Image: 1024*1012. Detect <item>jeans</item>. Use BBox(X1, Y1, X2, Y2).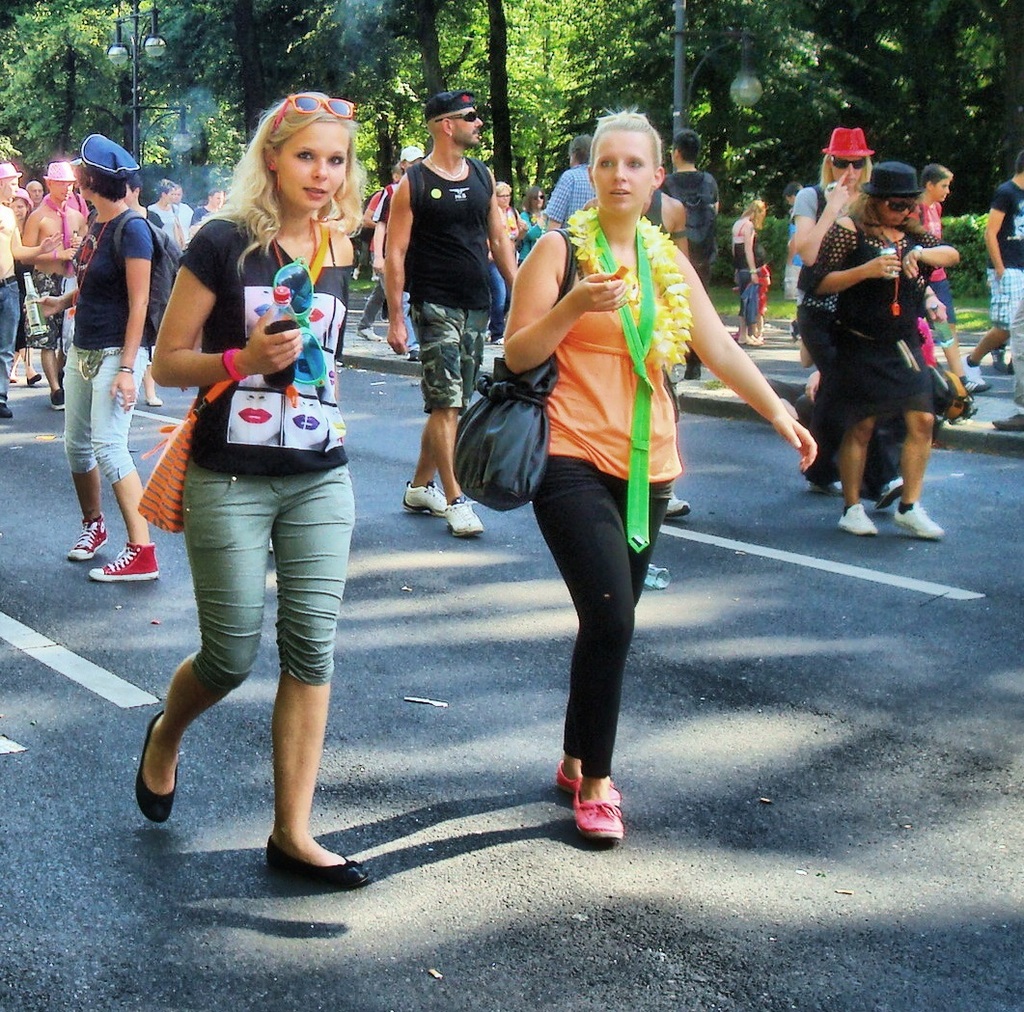
BBox(487, 260, 505, 321).
